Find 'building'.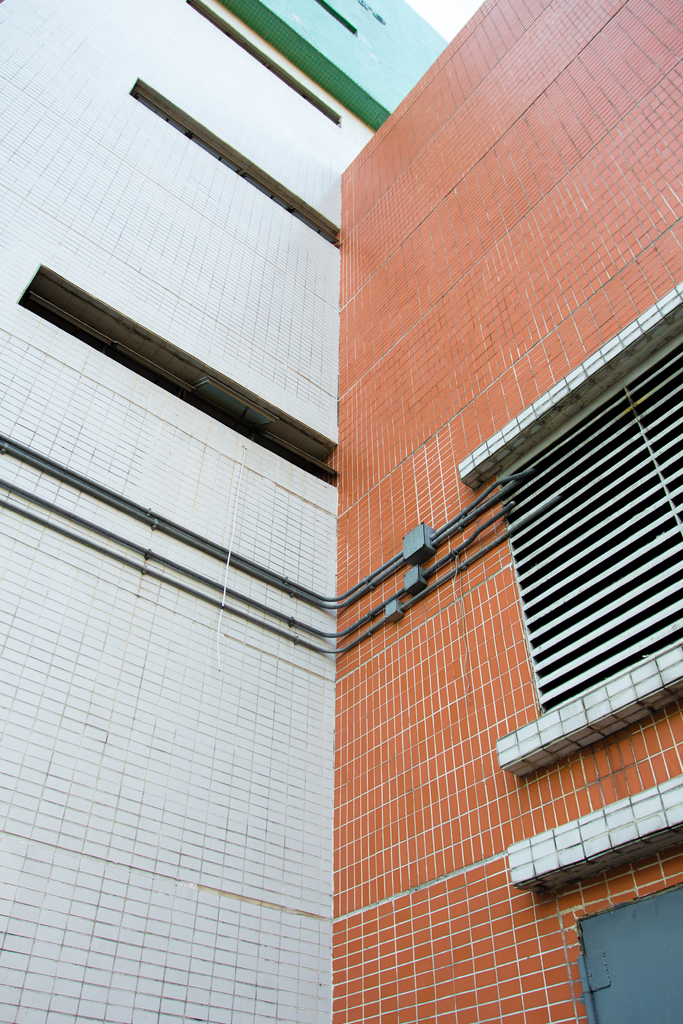
(332,0,682,1023).
